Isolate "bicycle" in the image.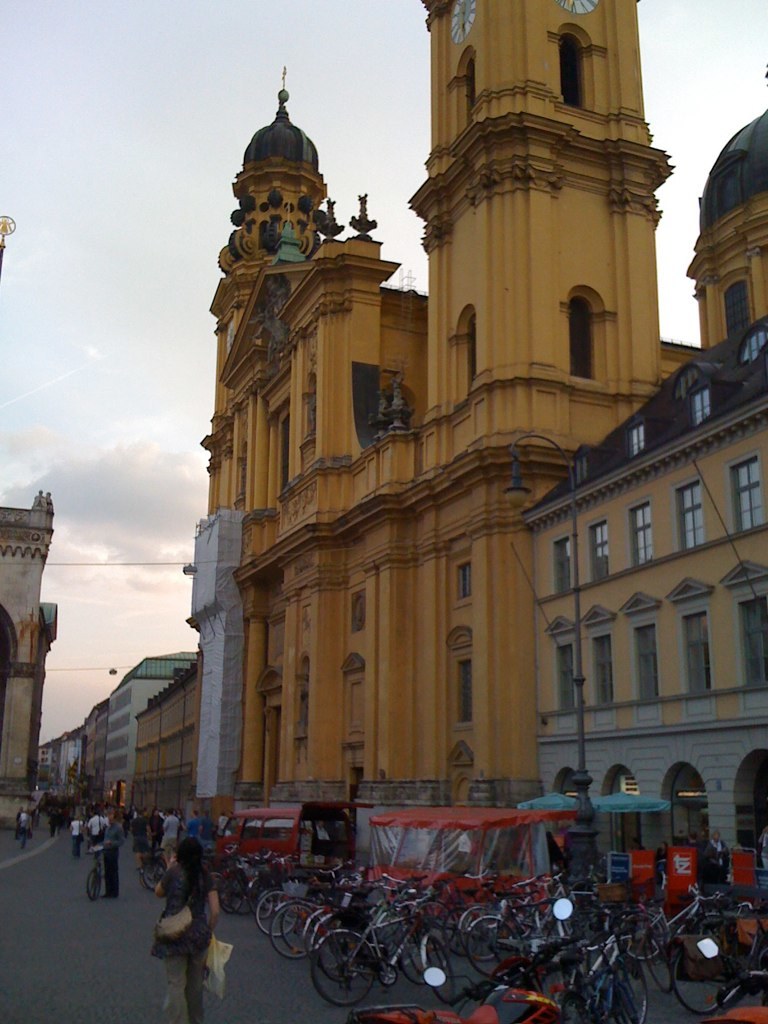
Isolated region: [x1=85, y1=842, x2=110, y2=902].
